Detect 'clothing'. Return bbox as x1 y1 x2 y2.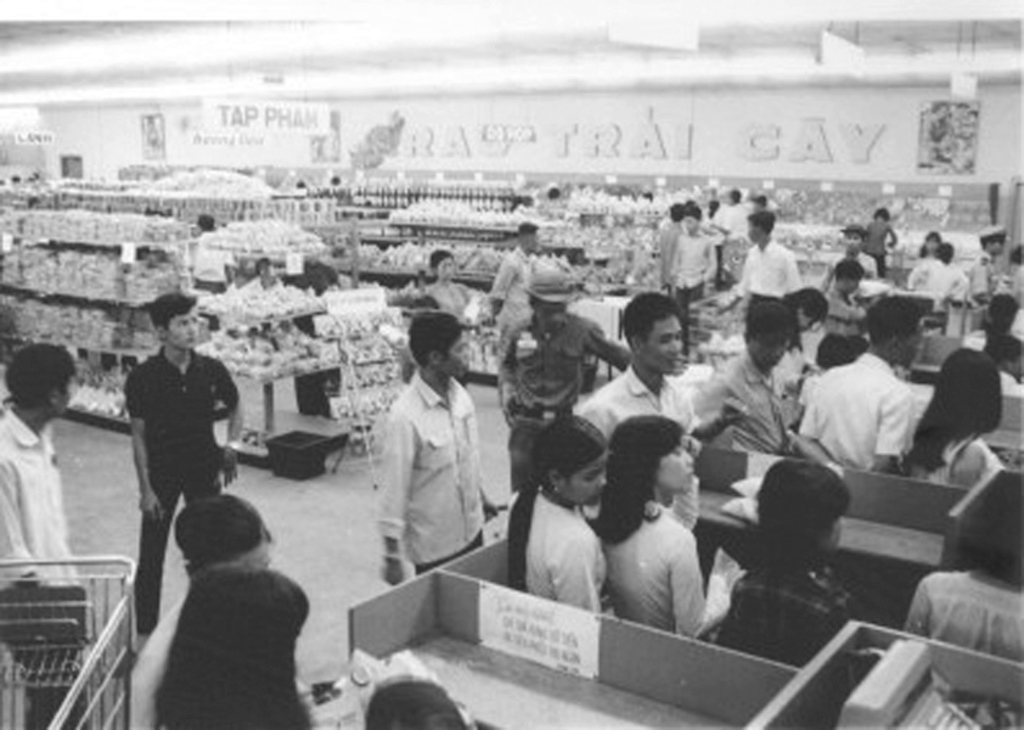
122 343 242 638.
